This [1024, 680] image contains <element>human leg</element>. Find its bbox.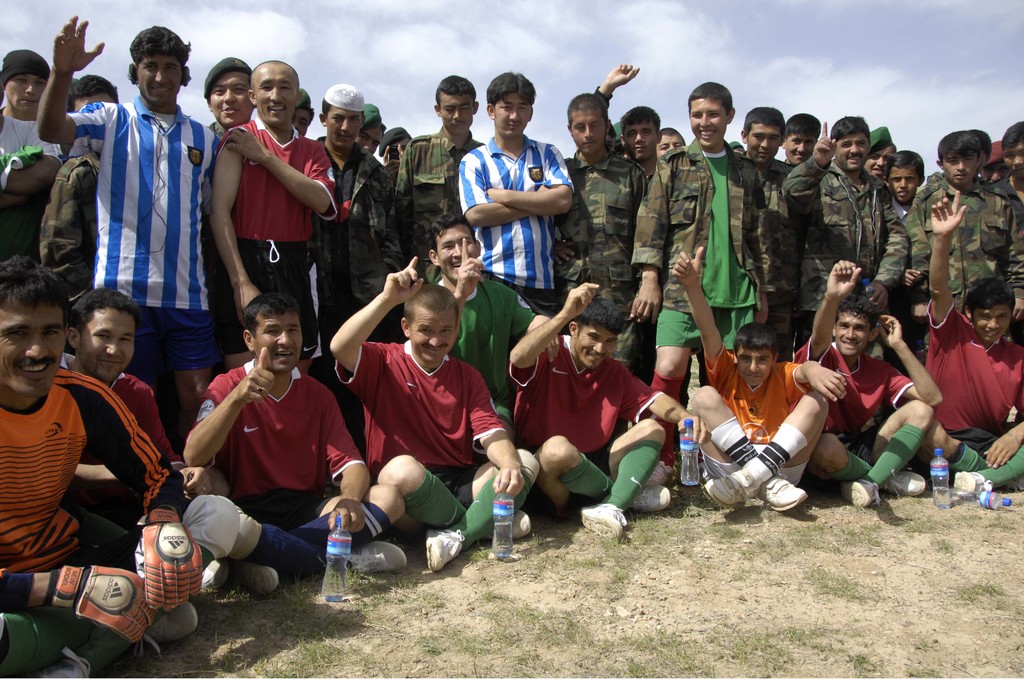
(x1=35, y1=484, x2=241, y2=679).
